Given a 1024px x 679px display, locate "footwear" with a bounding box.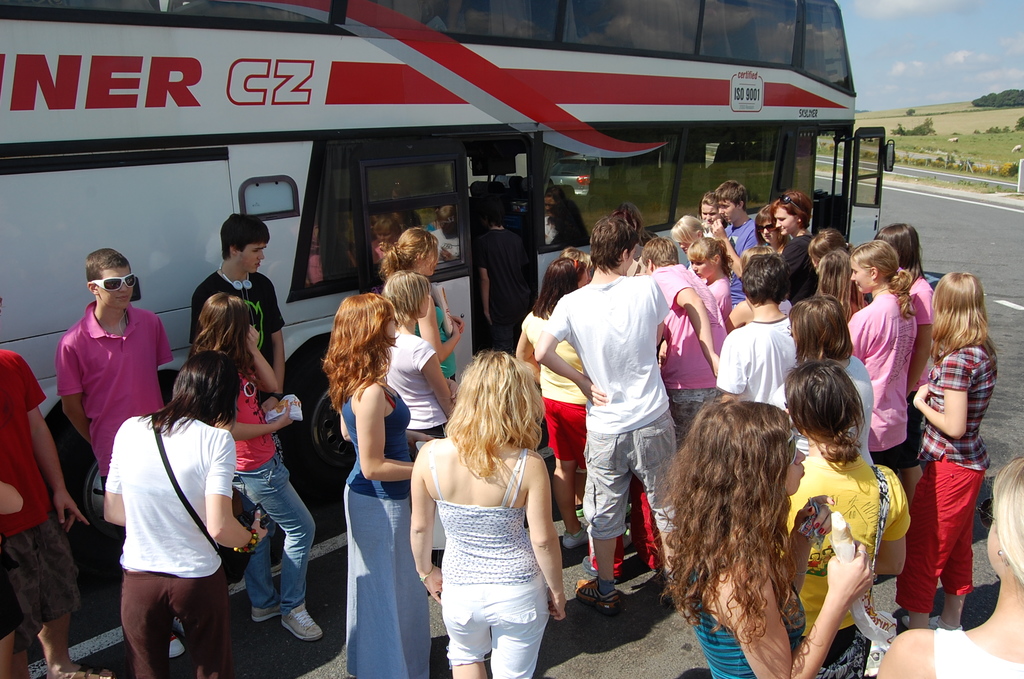
Located: x1=580 y1=556 x2=595 y2=576.
